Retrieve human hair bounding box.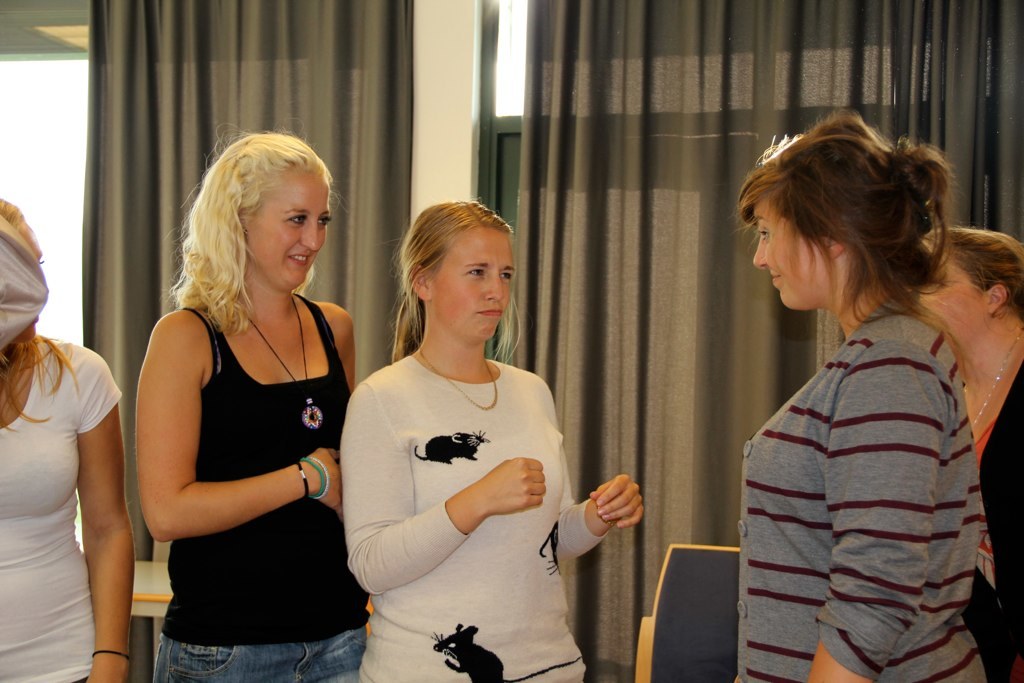
Bounding box: {"x1": 0, "y1": 197, "x2": 84, "y2": 439}.
